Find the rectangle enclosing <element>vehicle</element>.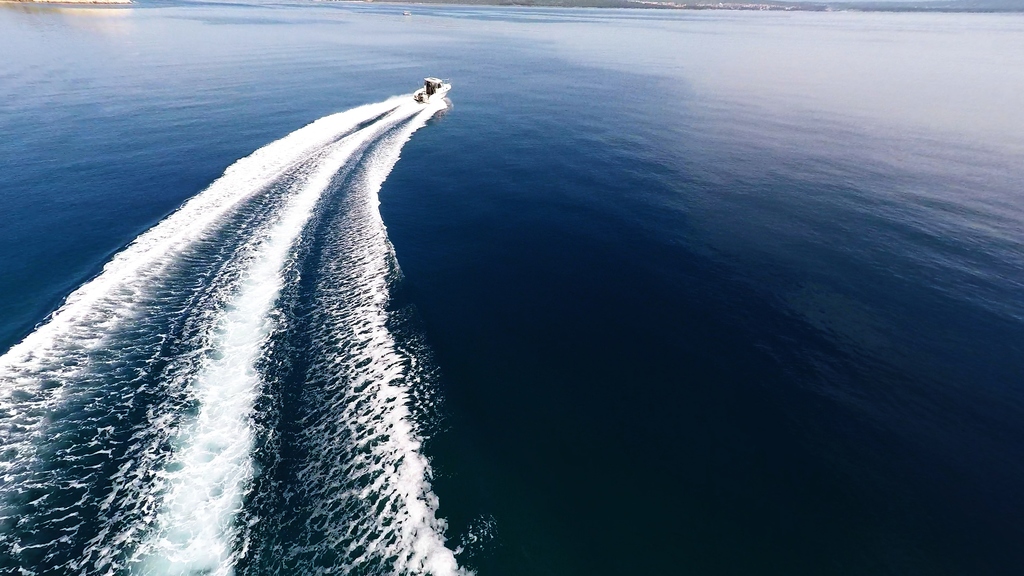
[410,75,451,100].
